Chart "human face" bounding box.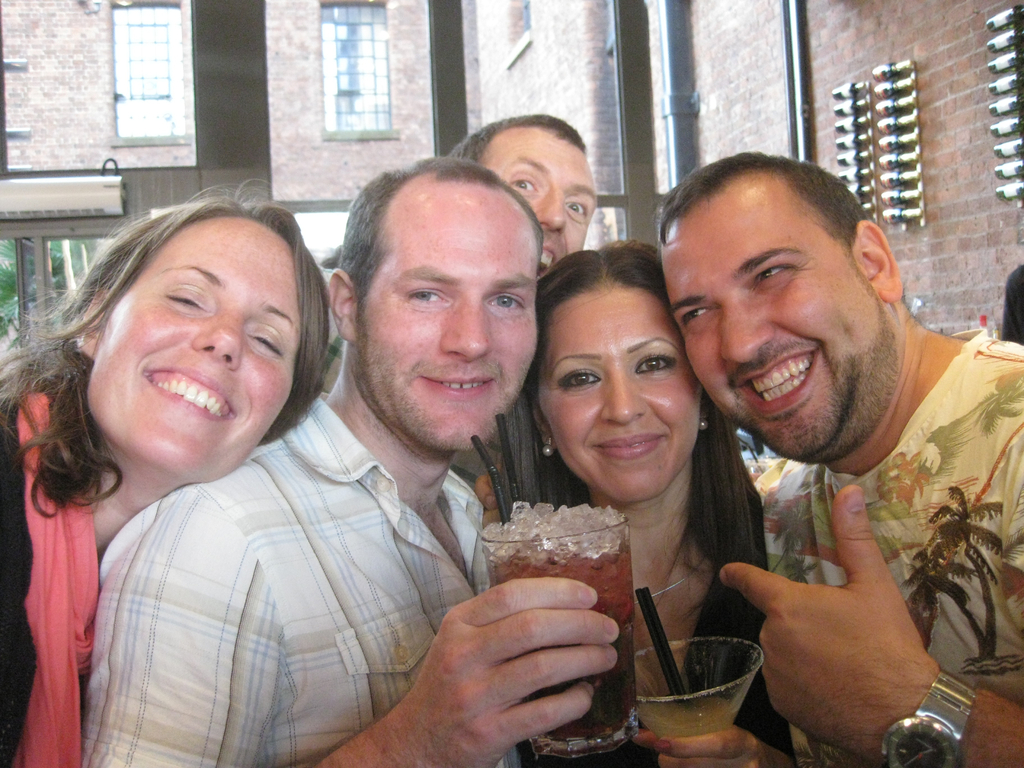
Charted: bbox(660, 169, 878, 467).
